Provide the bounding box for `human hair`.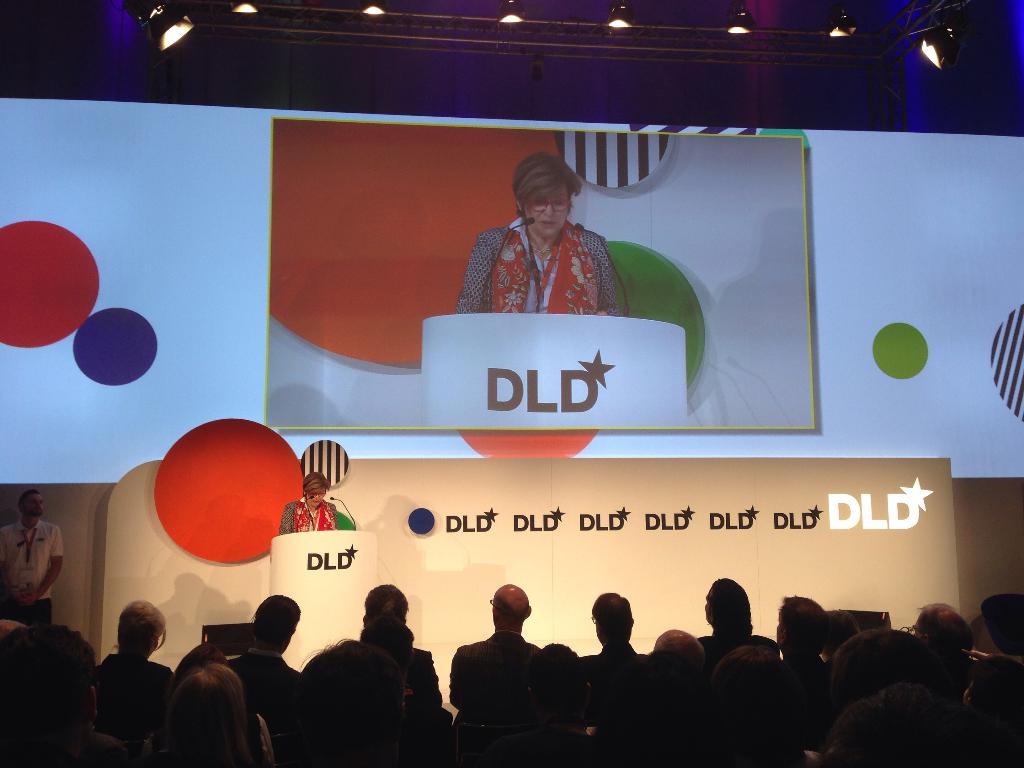
bbox=[248, 595, 304, 657].
